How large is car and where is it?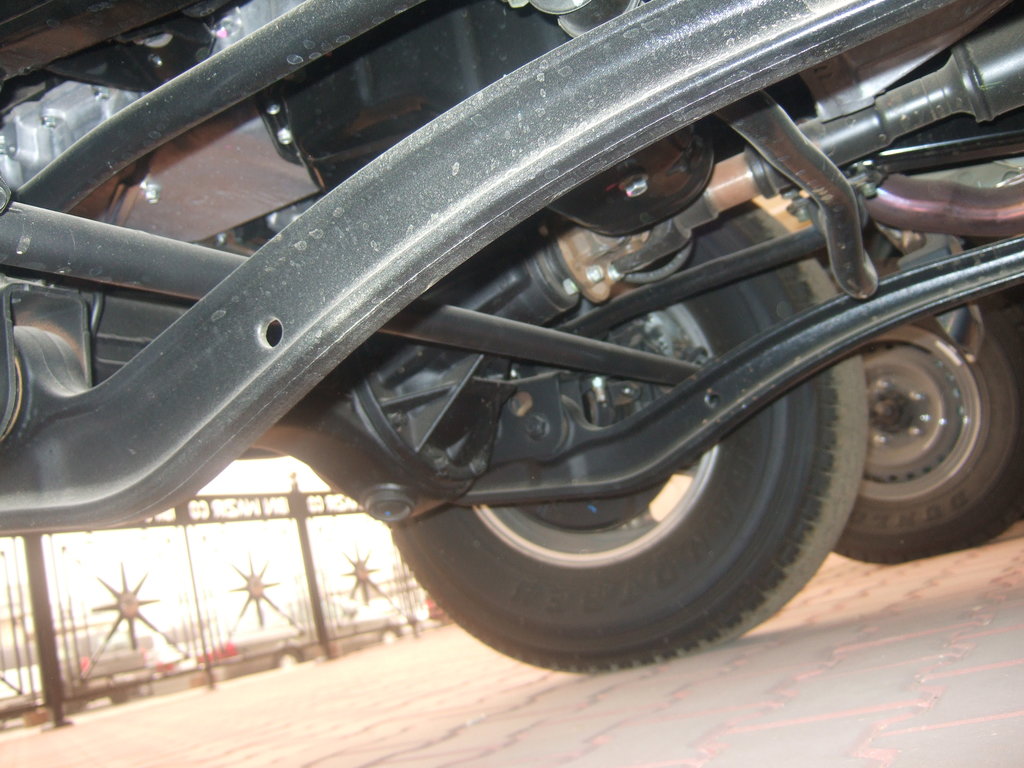
Bounding box: left=0, top=0, right=1023, bottom=673.
